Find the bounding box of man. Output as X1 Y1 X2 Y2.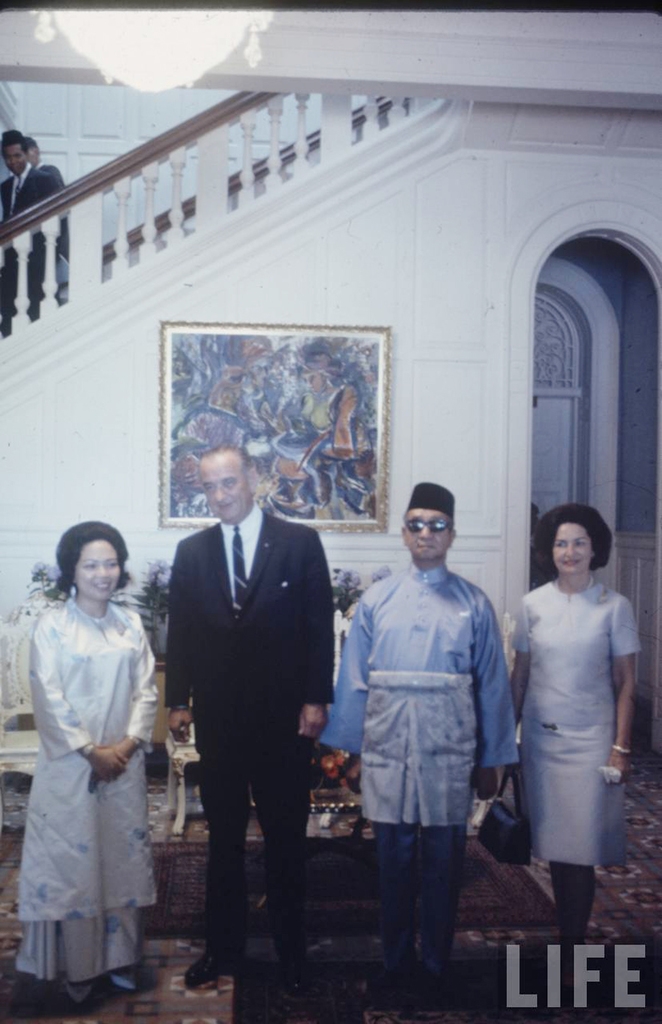
27 132 69 255.
